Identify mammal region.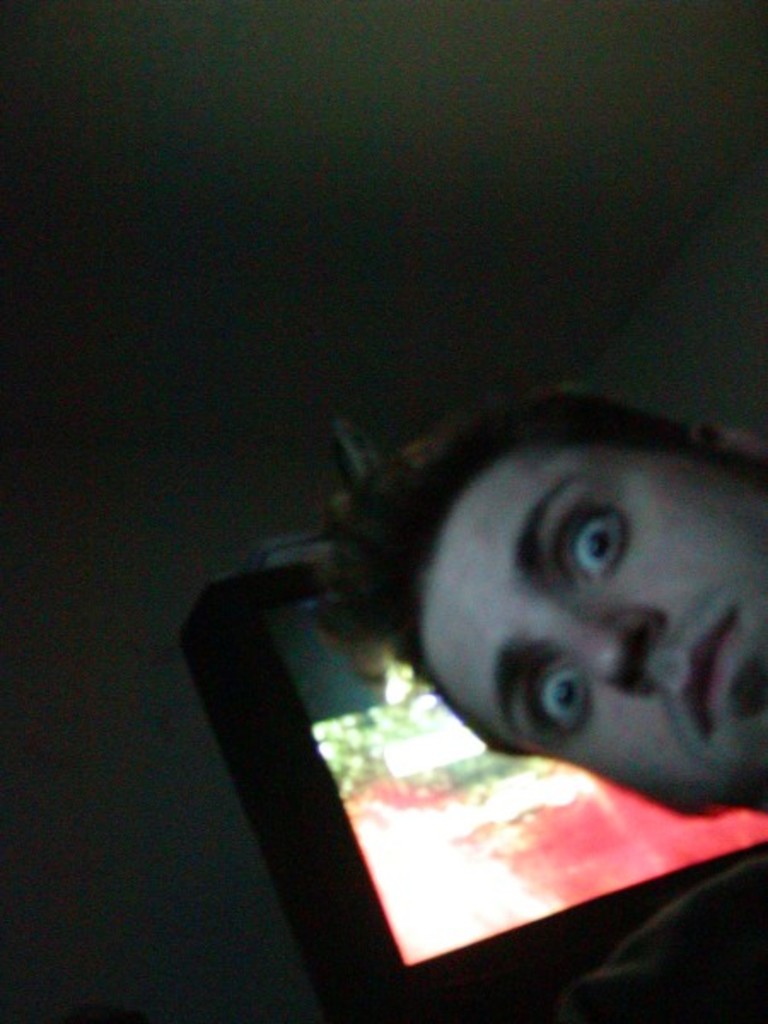
Region: (left=357, top=364, right=767, bottom=833).
